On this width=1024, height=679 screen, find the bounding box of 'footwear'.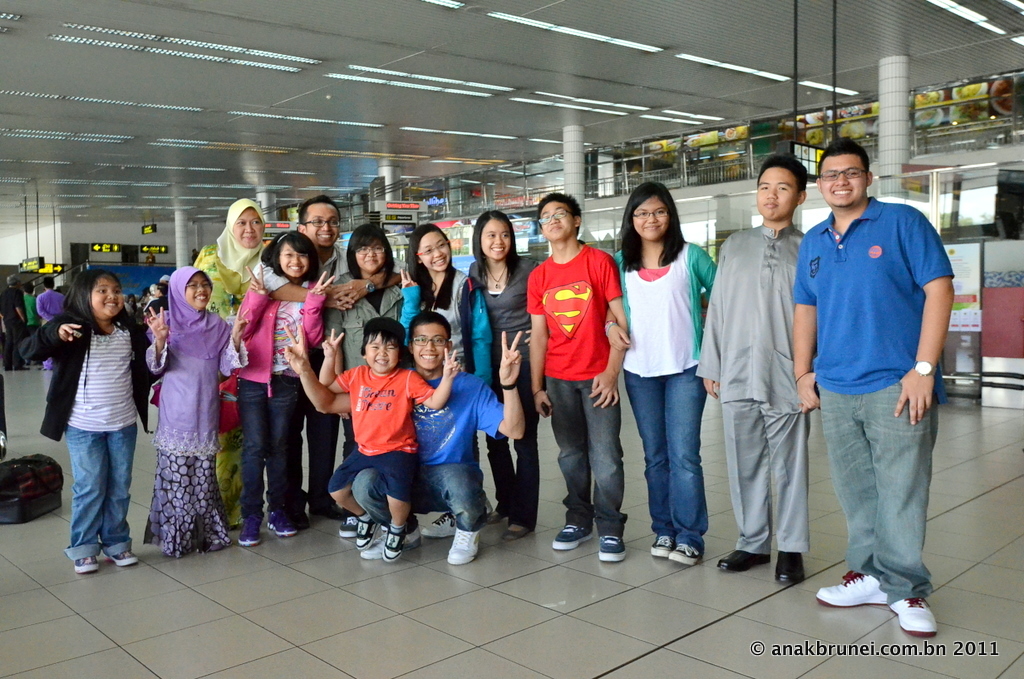
Bounding box: left=423, top=512, right=459, bottom=538.
